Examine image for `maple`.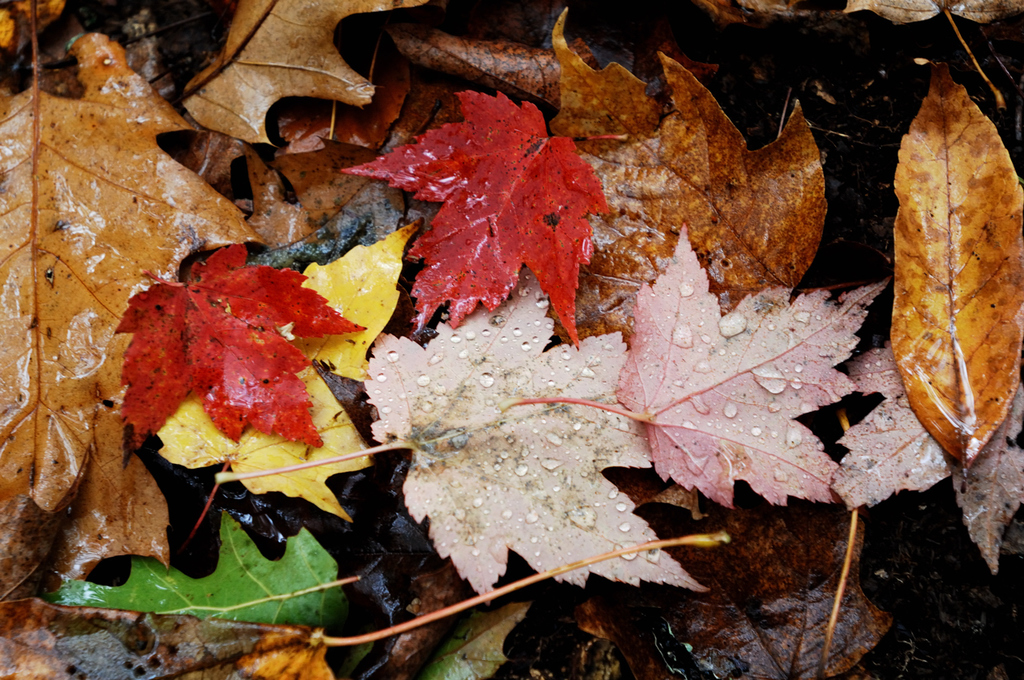
Examination result: <box>843,352,1023,571</box>.
